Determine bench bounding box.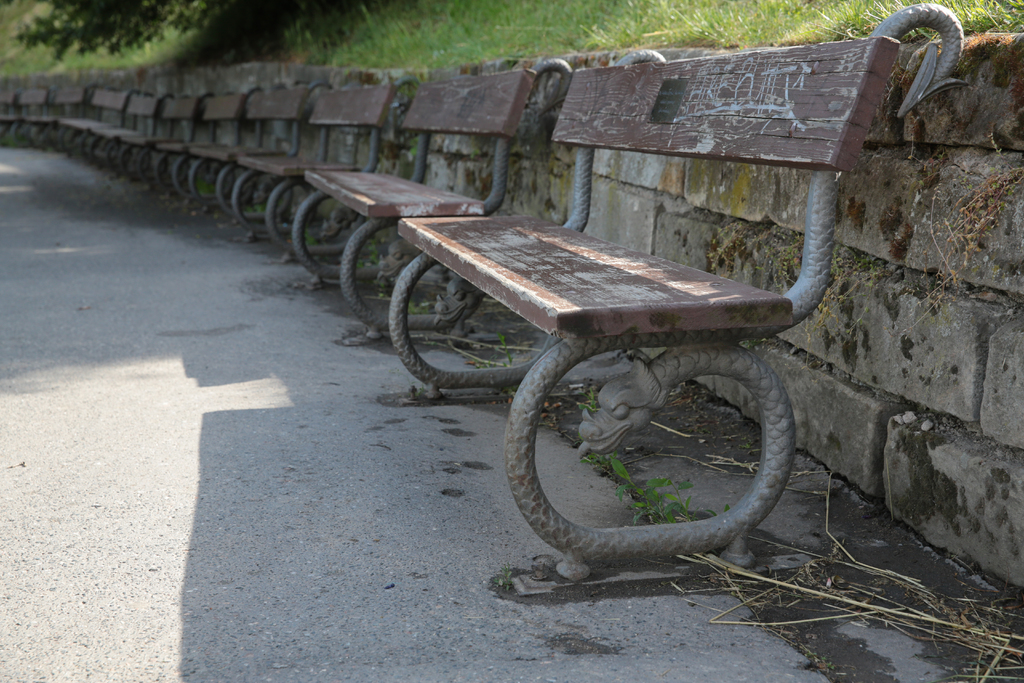
Determined: left=182, top=89, right=314, bottom=212.
